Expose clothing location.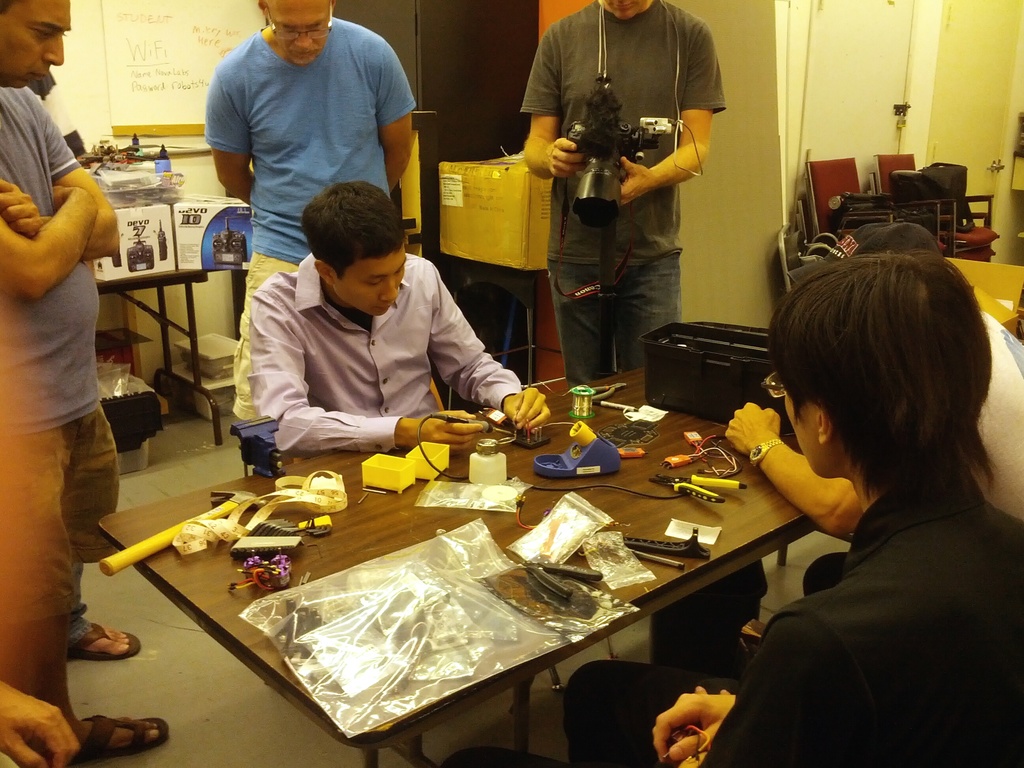
Exposed at (left=250, top=252, right=517, bottom=455).
